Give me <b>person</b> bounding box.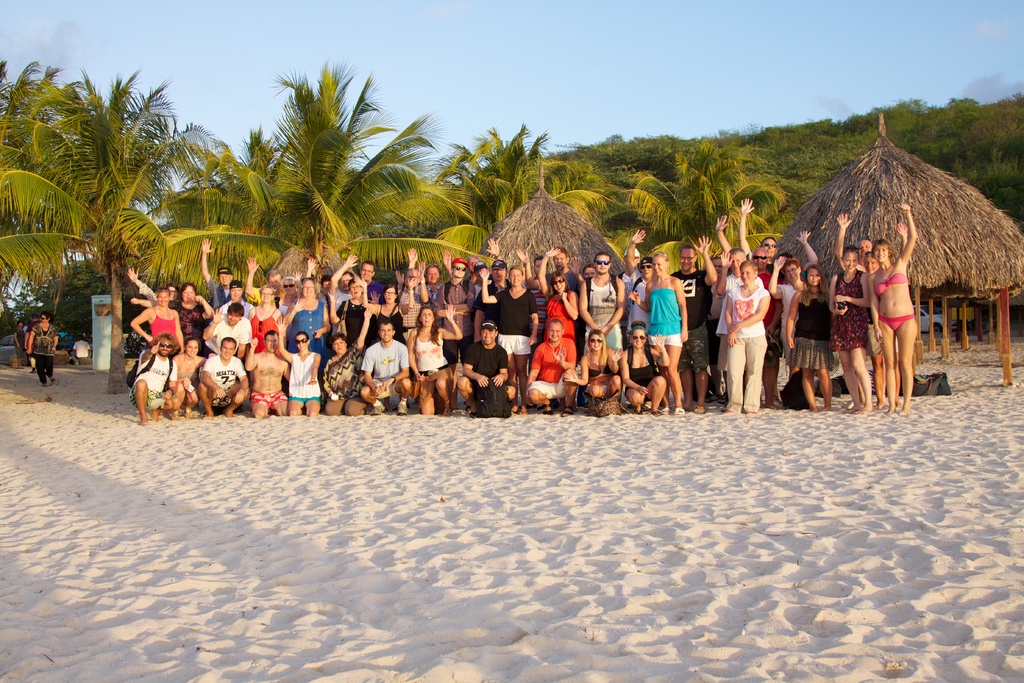
l=25, t=313, r=58, b=382.
